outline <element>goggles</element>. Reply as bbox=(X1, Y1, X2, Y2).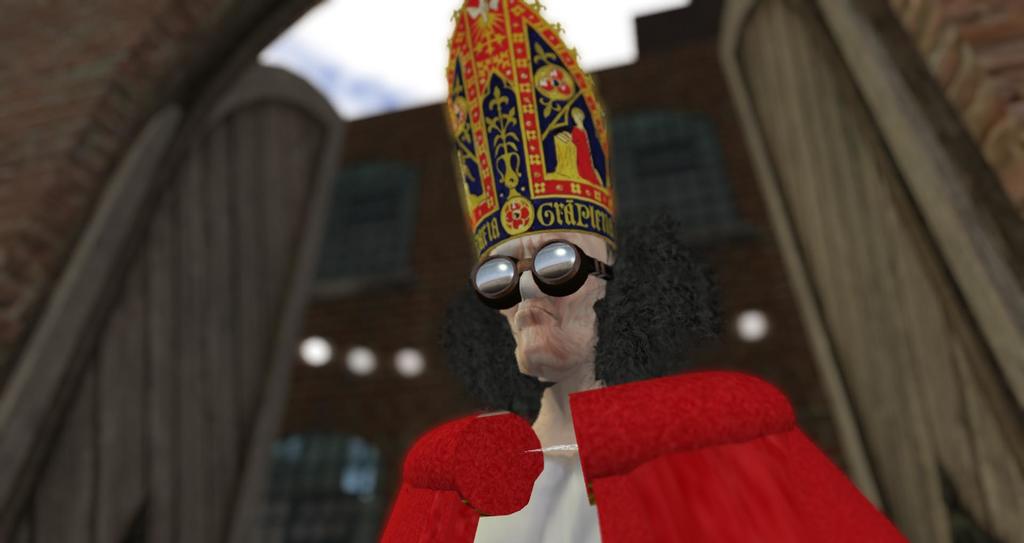
bbox=(462, 227, 611, 308).
